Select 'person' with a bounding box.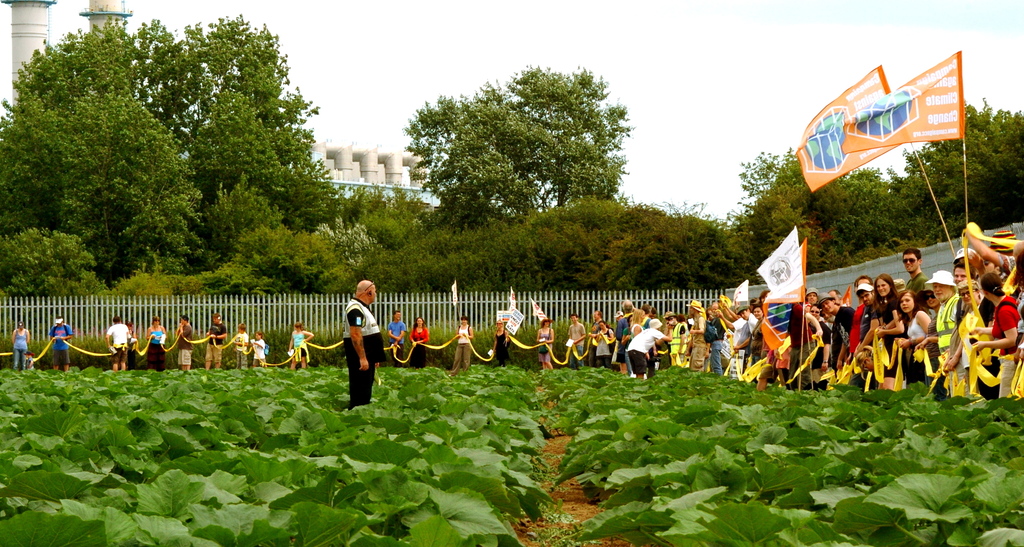
Rect(530, 315, 555, 370).
